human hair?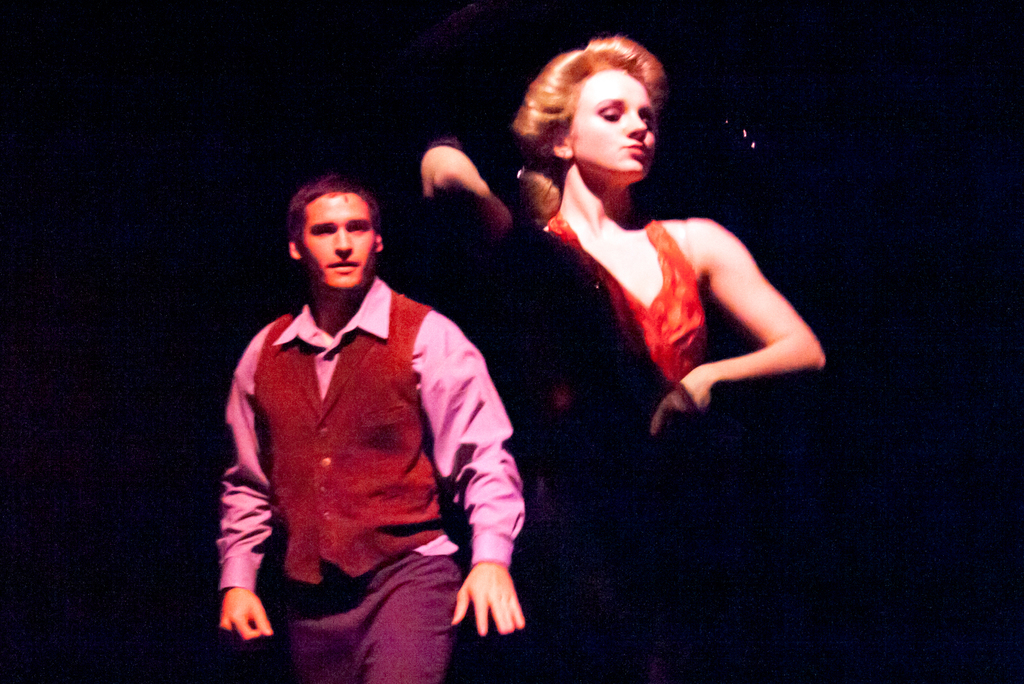
pyautogui.locateOnScreen(286, 170, 378, 246)
